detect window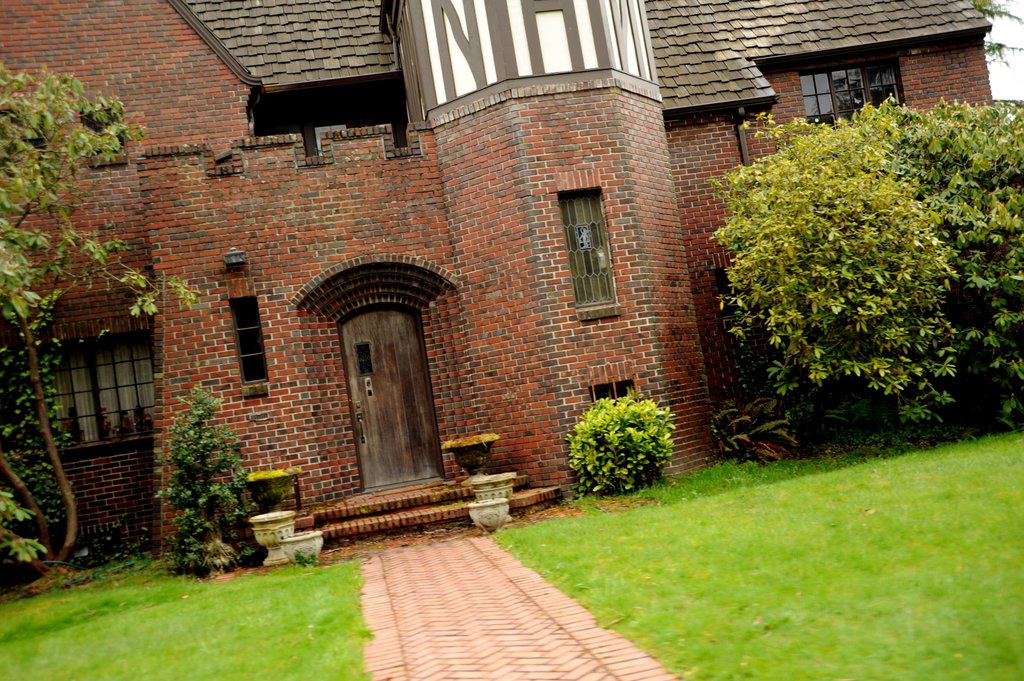
pyautogui.locateOnScreen(591, 384, 637, 401)
